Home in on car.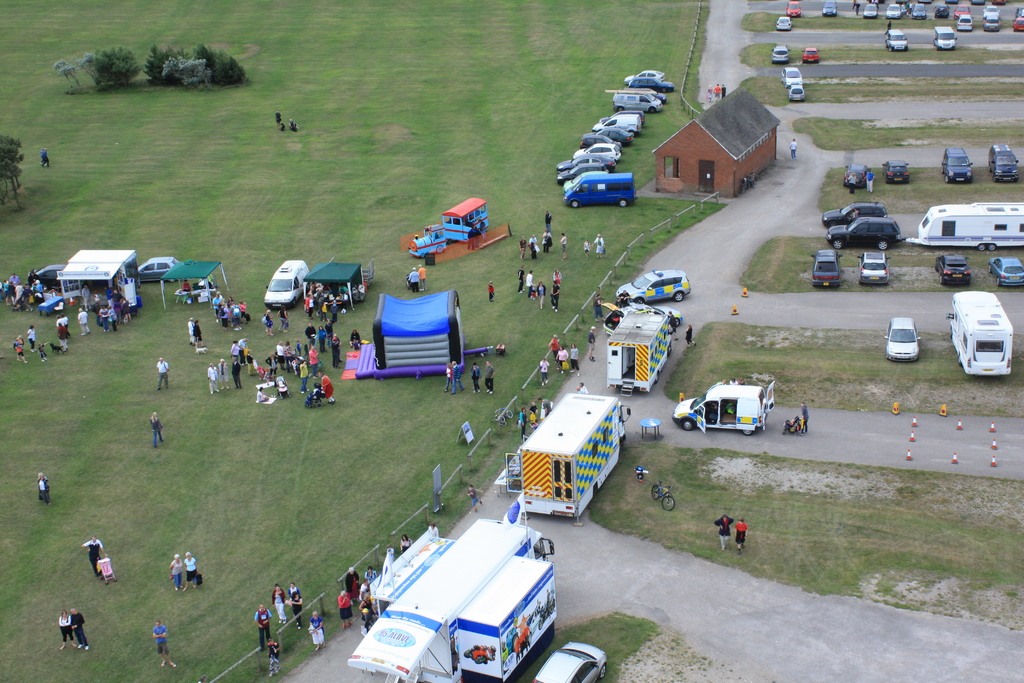
Homed in at [x1=792, y1=86, x2=806, y2=96].
